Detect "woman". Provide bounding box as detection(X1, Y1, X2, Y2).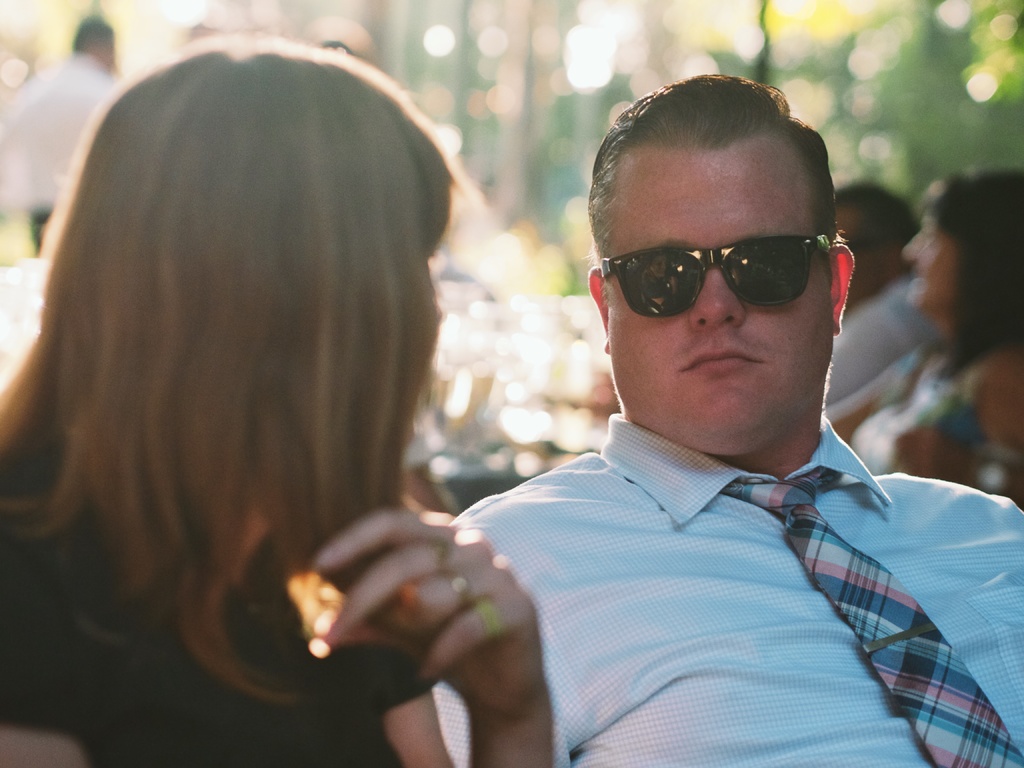
detection(821, 172, 1023, 495).
